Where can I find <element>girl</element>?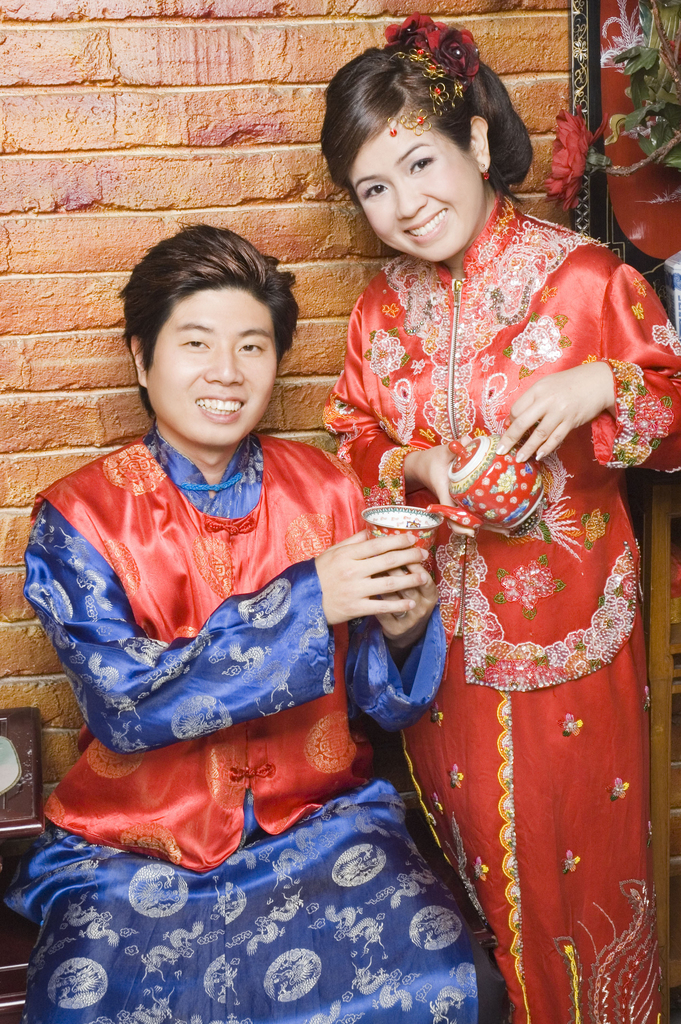
You can find it at [320,8,680,1023].
